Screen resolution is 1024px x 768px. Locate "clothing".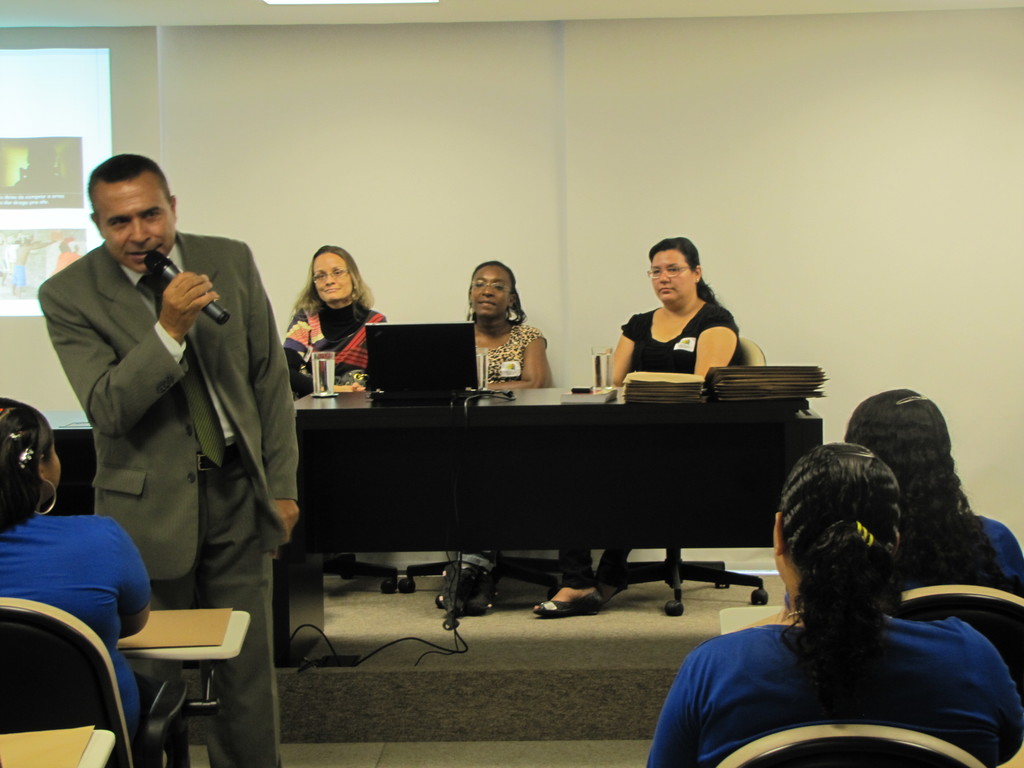
locate(658, 557, 1004, 755).
